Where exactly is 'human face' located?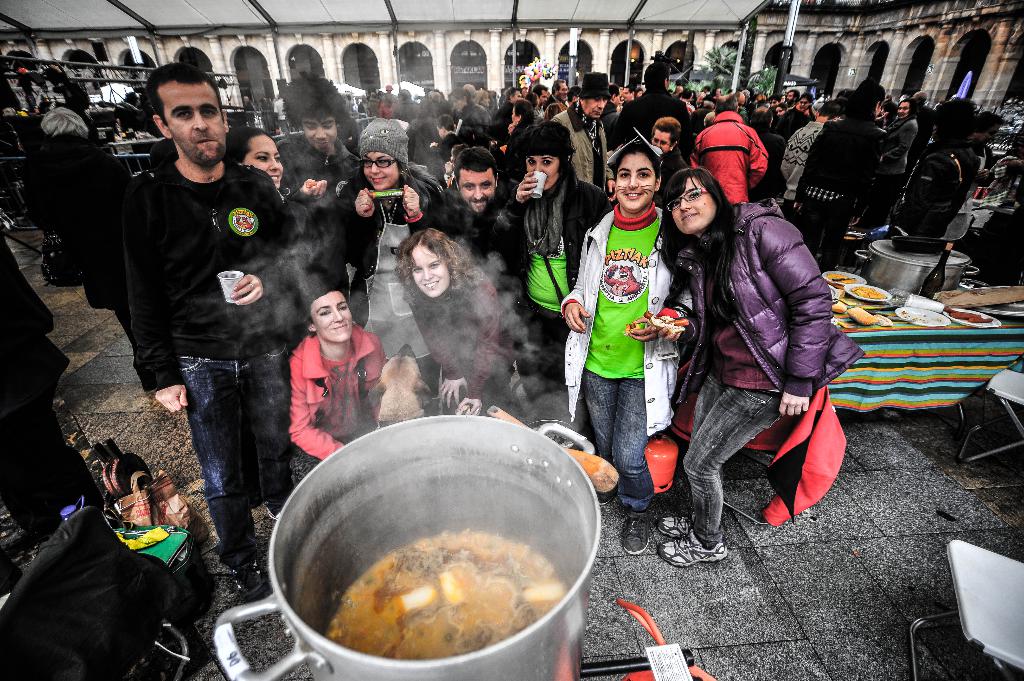
Its bounding box is box(612, 89, 621, 108).
